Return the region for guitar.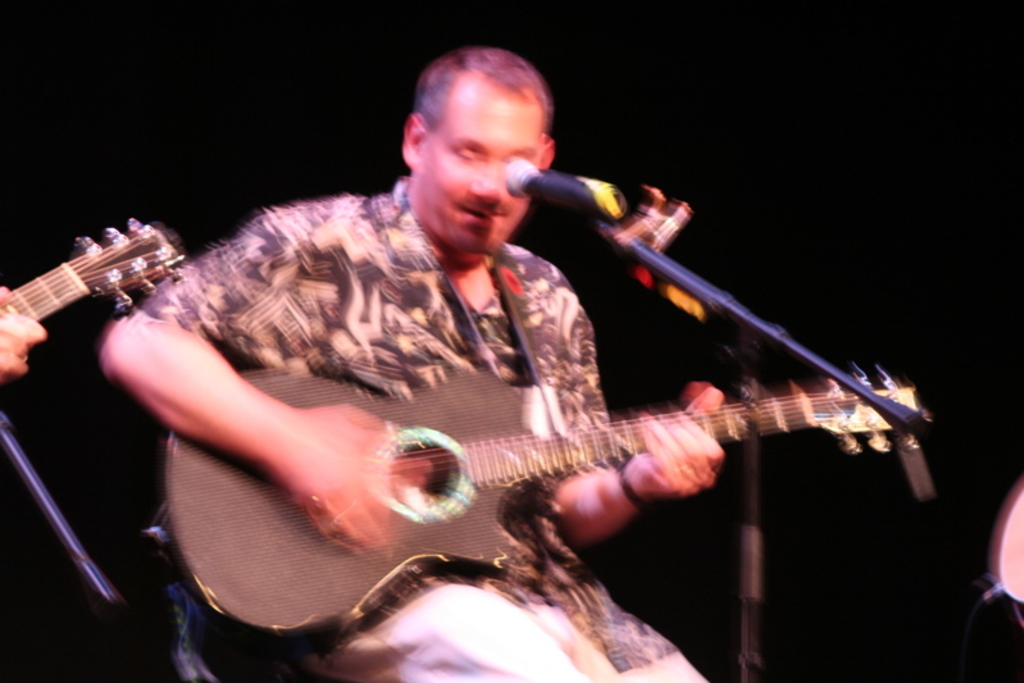
select_region(261, 313, 973, 602).
